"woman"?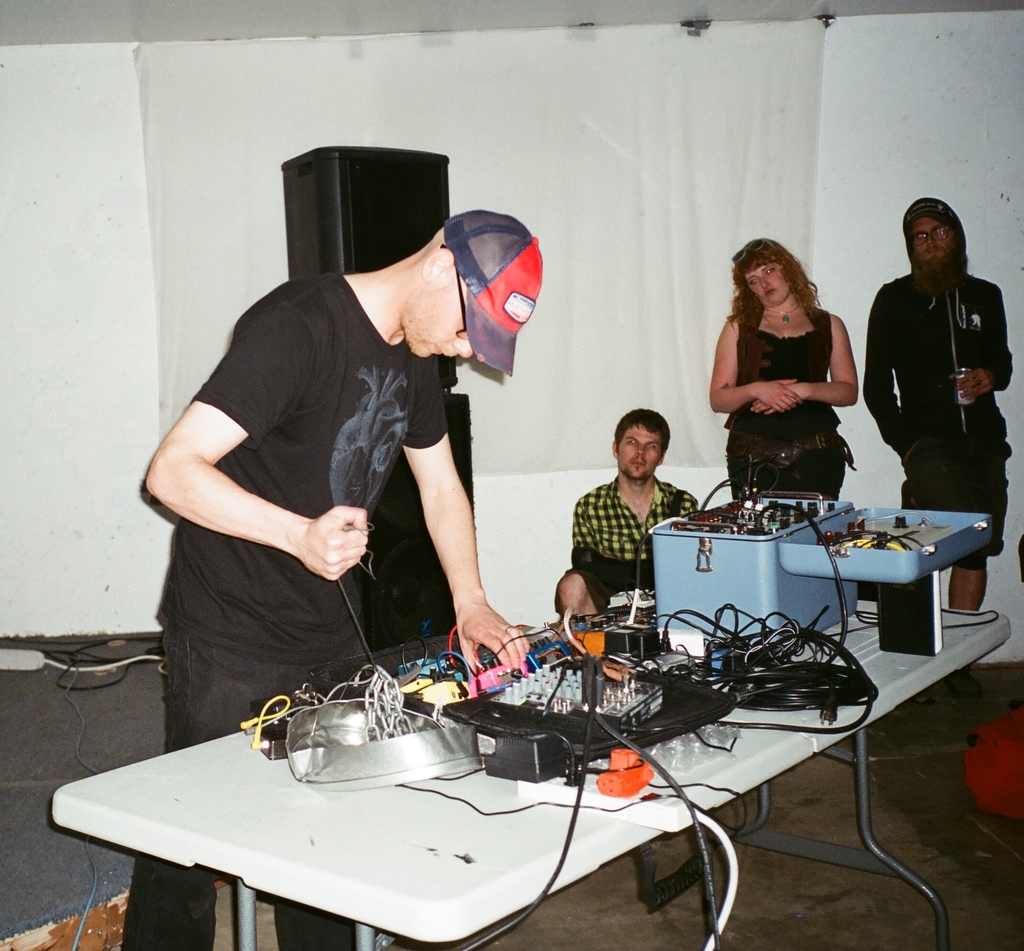
box(682, 220, 860, 498)
